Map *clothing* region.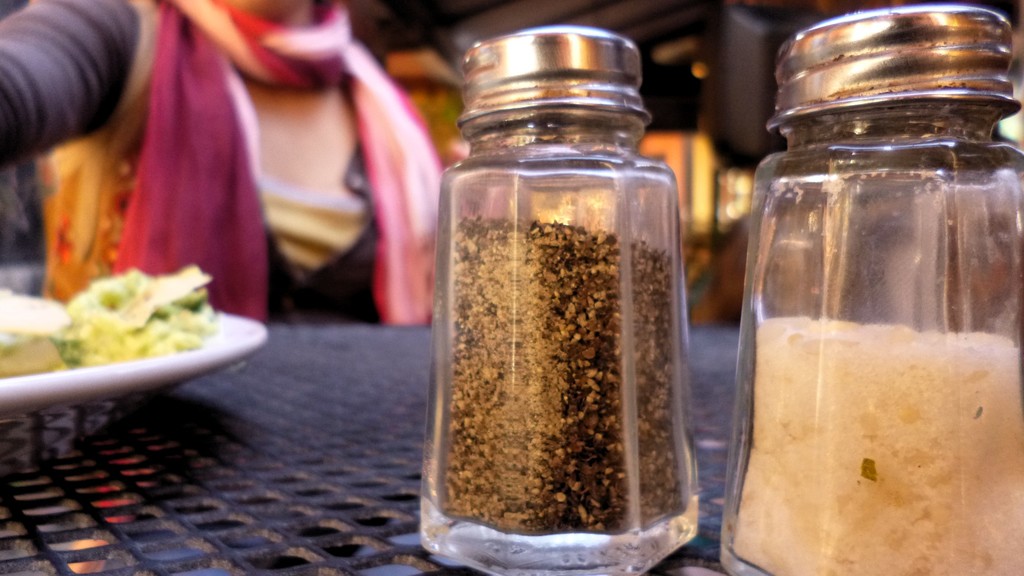
Mapped to 0, 0, 448, 329.
